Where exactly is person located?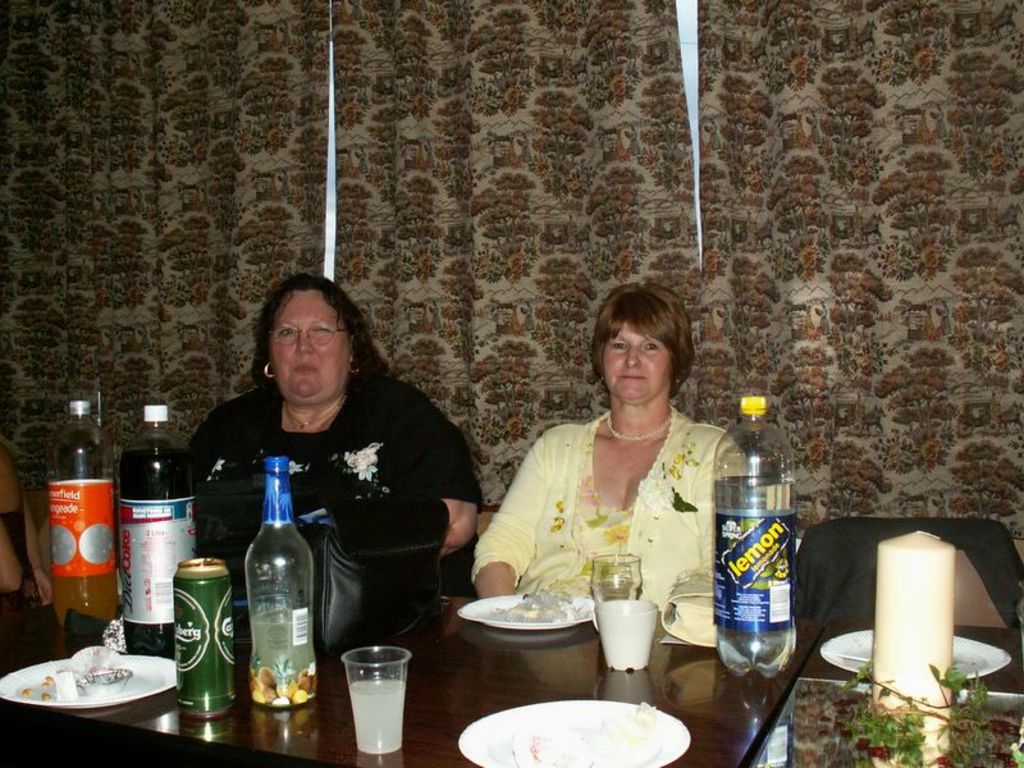
Its bounding box is select_region(165, 269, 468, 627).
